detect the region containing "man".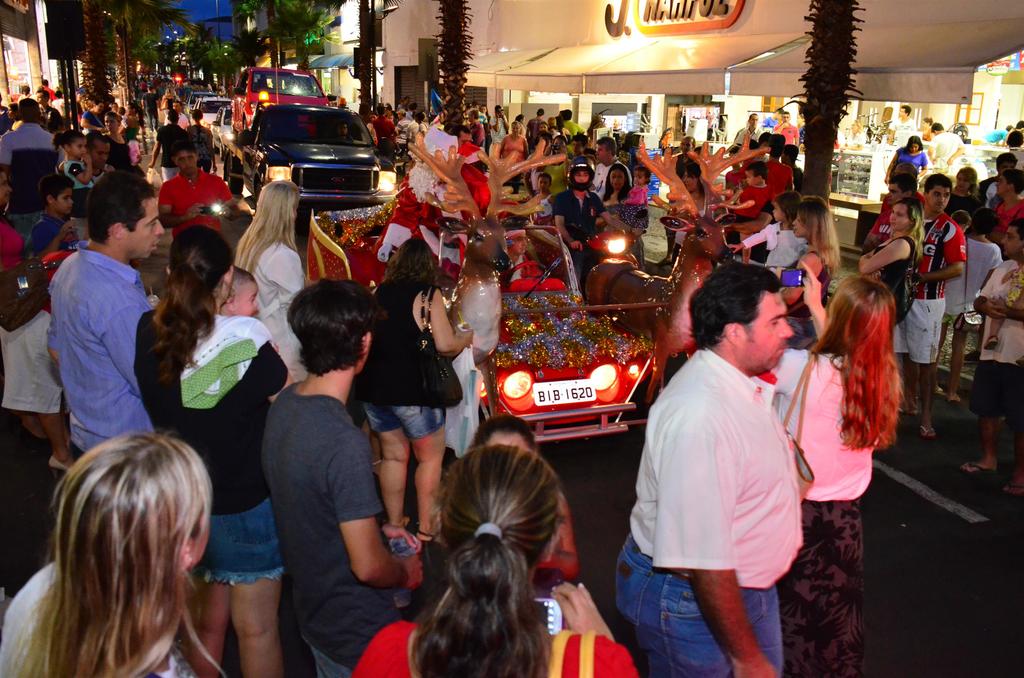
bbox=(892, 172, 966, 442).
